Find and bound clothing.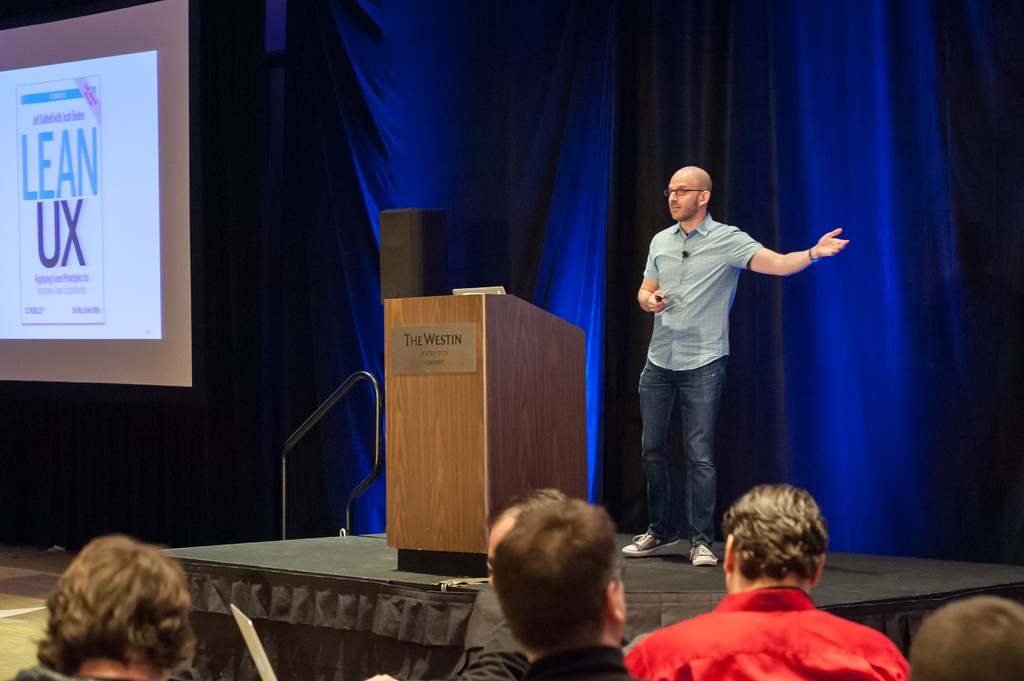
Bound: locate(620, 579, 910, 680).
